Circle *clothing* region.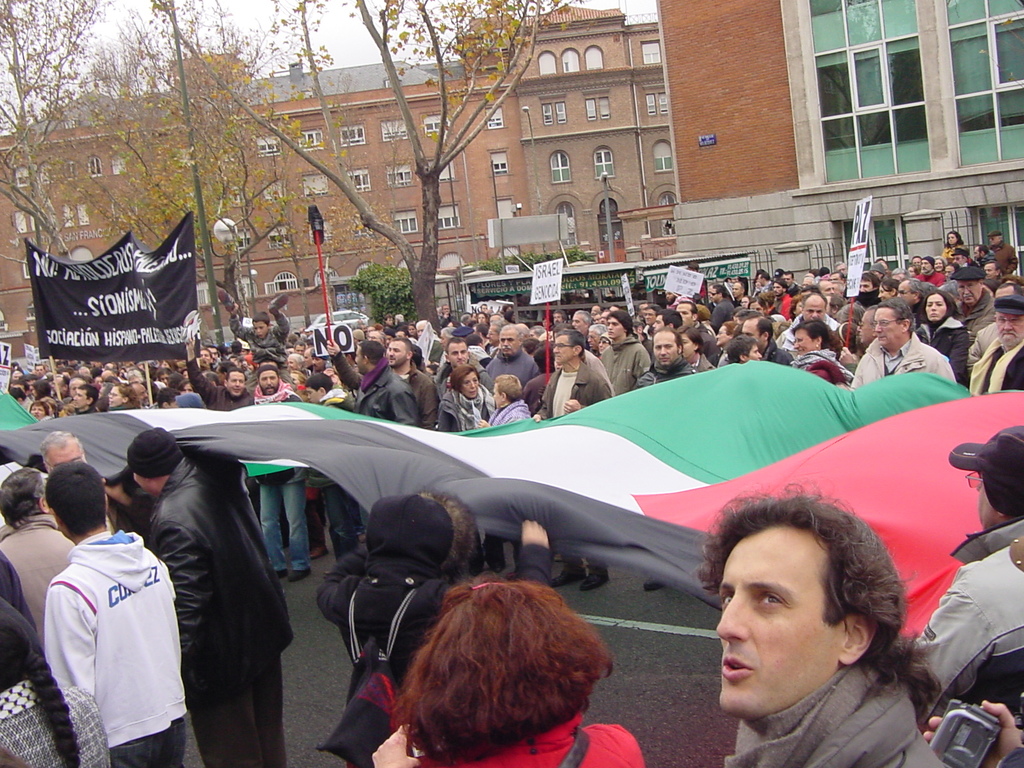
Region: box(771, 296, 794, 319).
